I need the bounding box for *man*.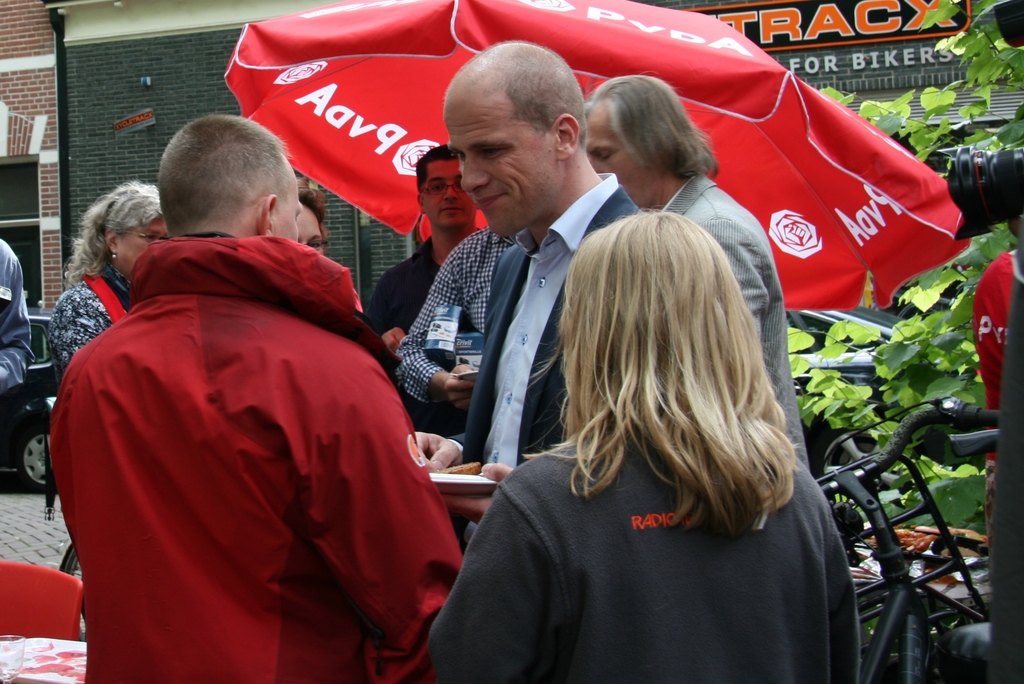
Here it is: 359,149,483,366.
